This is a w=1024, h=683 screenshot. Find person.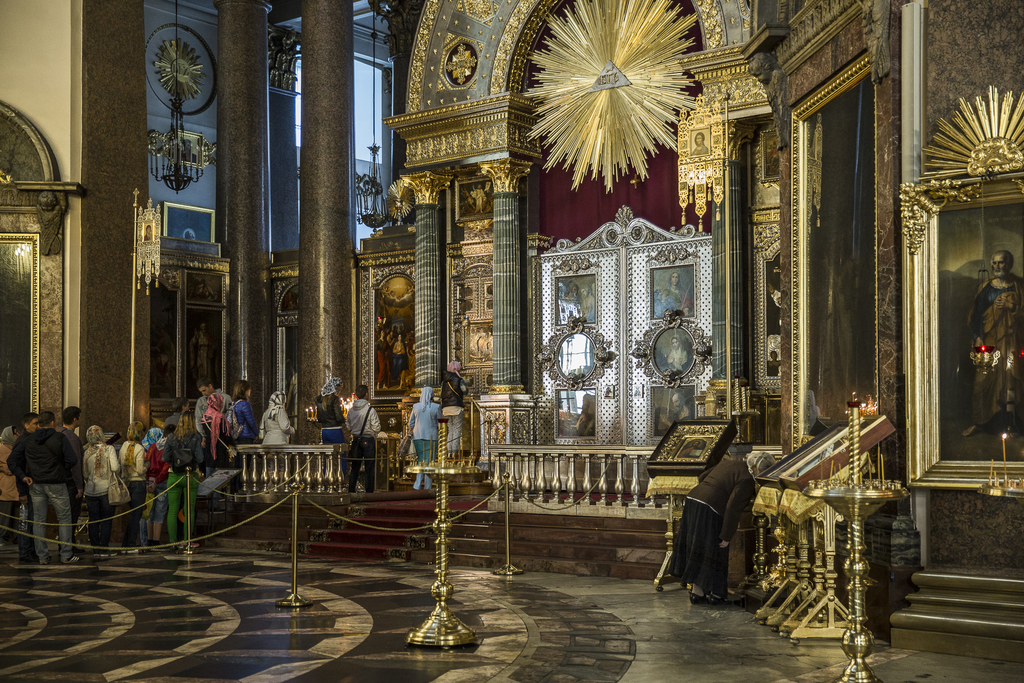
Bounding box: locate(962, 248, 1022, 440).
